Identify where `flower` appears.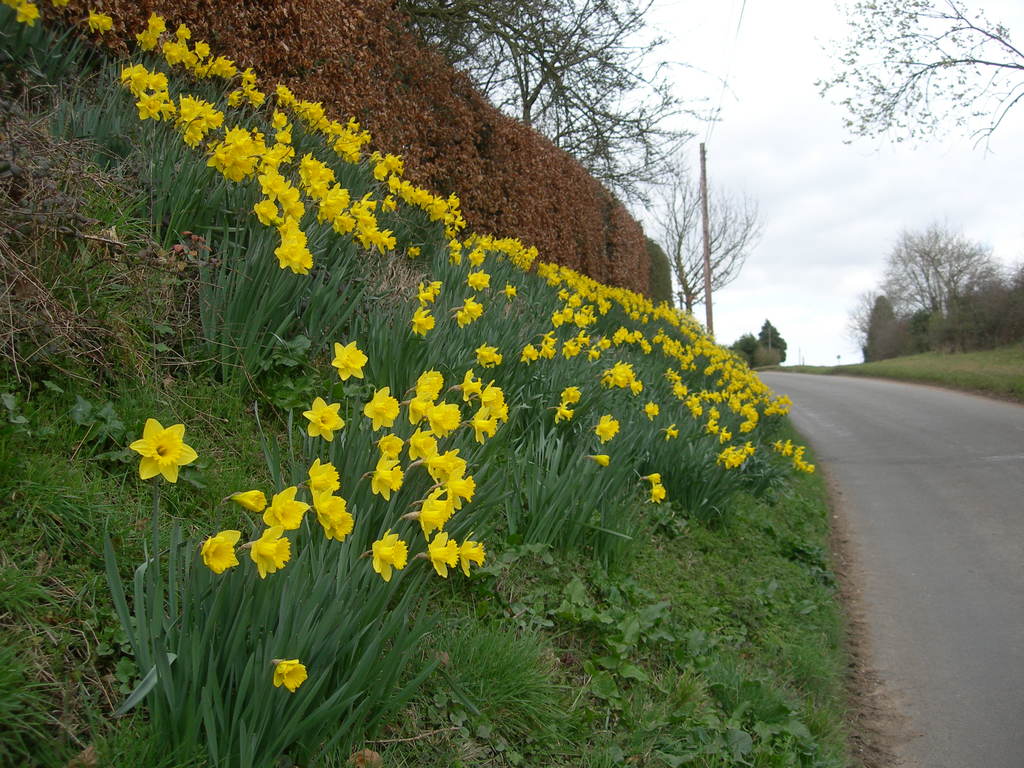
Appears at (262, 486, 308, 527).
